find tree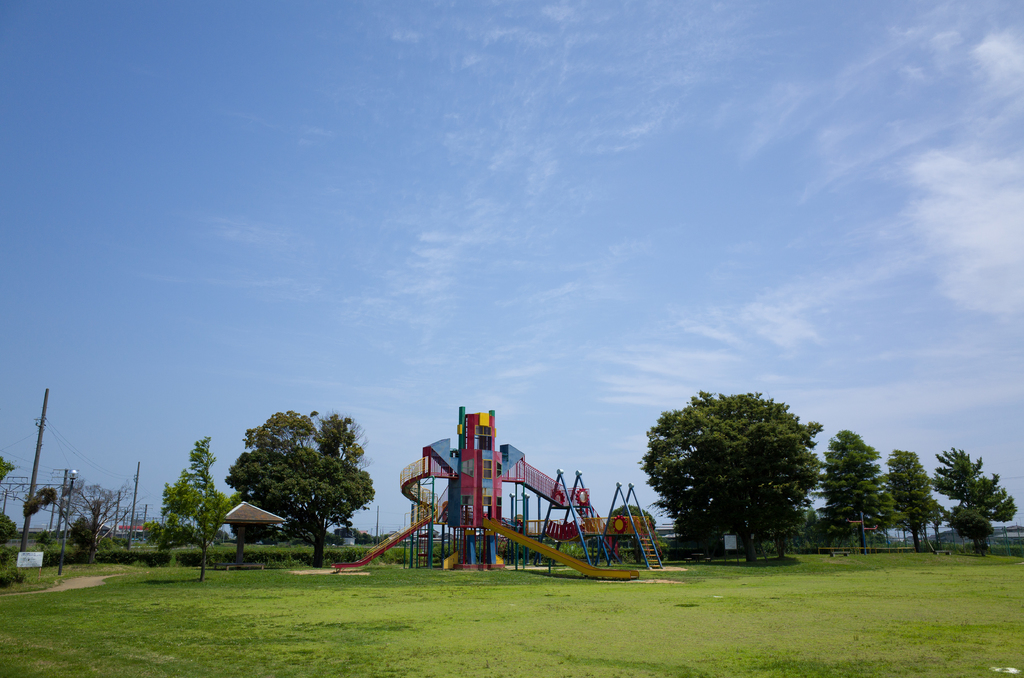
rect(0, 457, 17, 547)
